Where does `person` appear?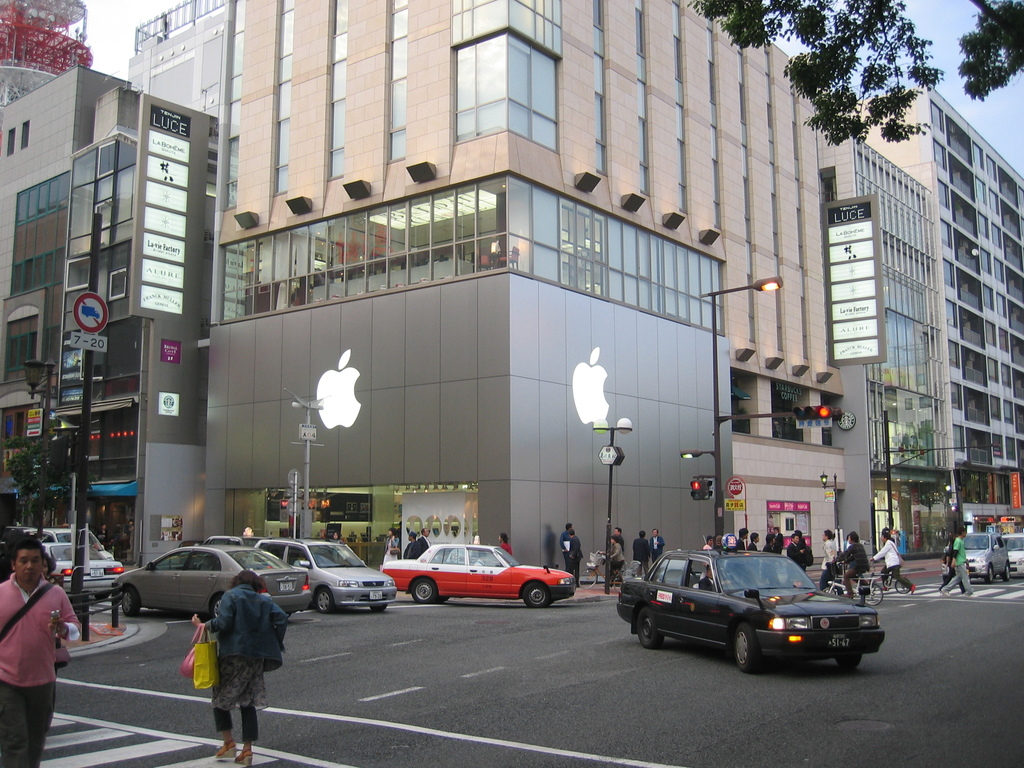
Appears at [x1=628, y1=531, x2=655, y2=583].
